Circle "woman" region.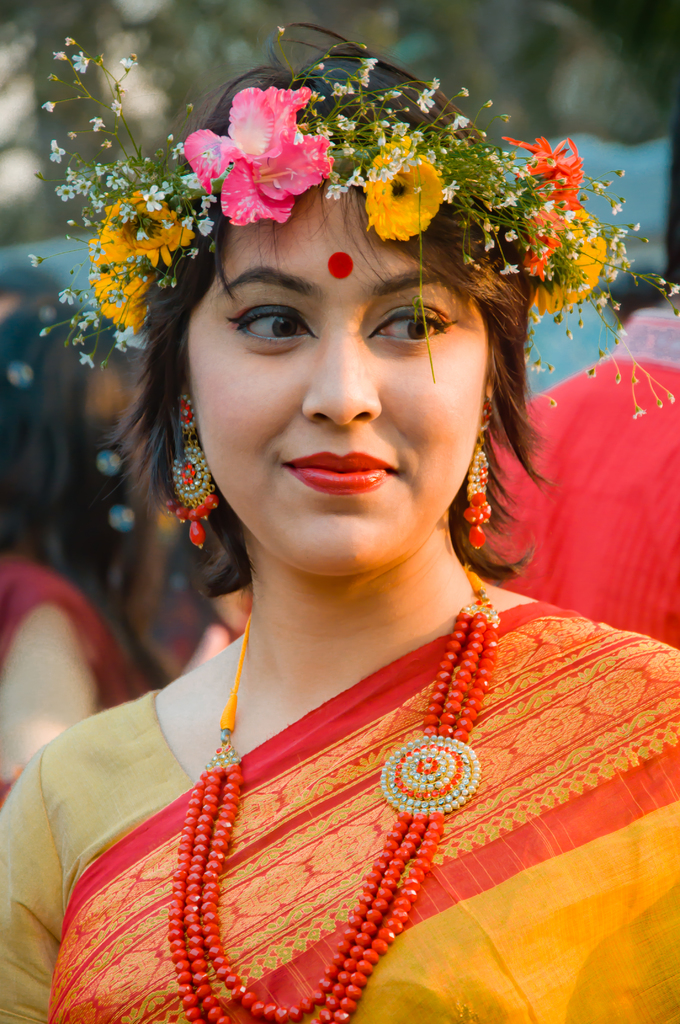
Region: region(45, 68, 626, 980).
